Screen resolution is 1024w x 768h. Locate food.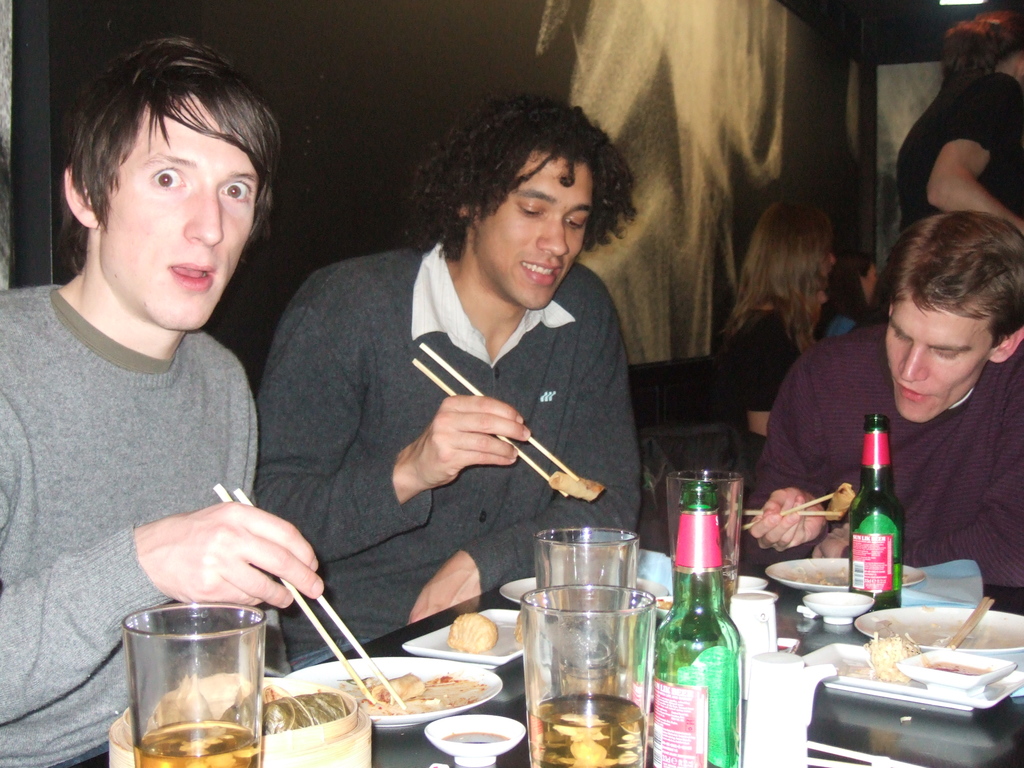
[left=875, top=632, right=916, bottom=685].
